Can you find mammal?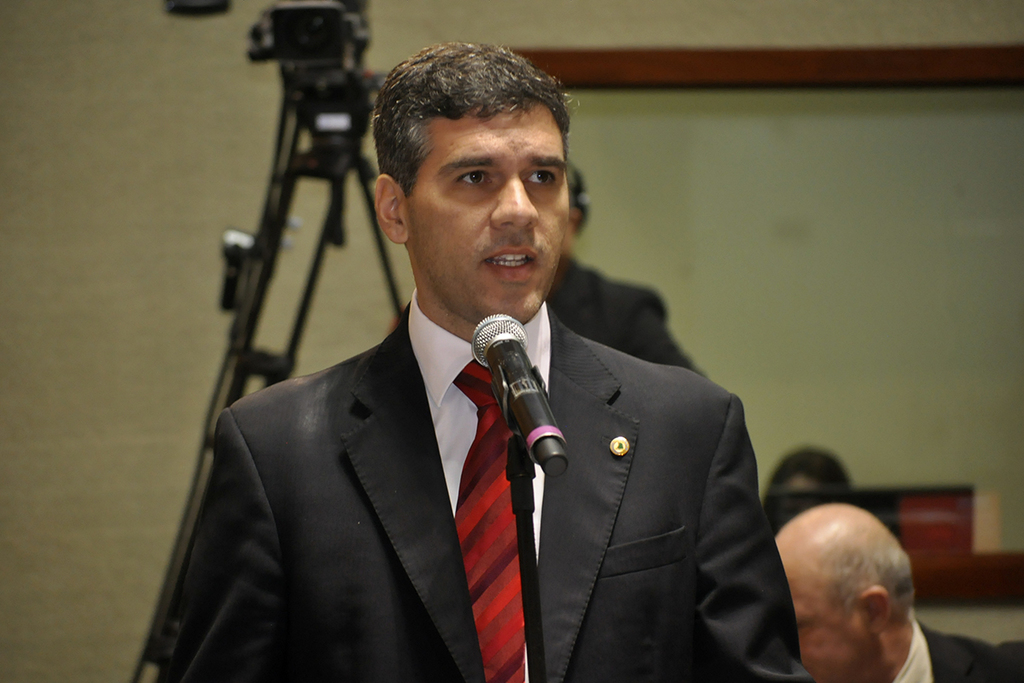
Yes, bounding box: 754/442/843/534.
